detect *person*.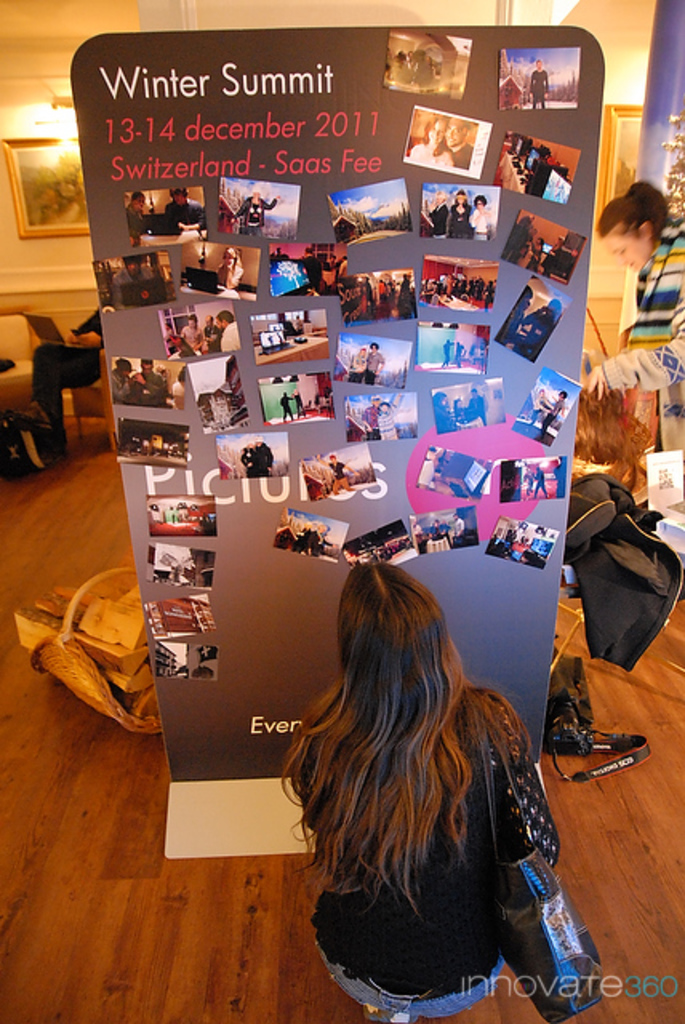
Detected at Rect(394, 272, 416, 320).
